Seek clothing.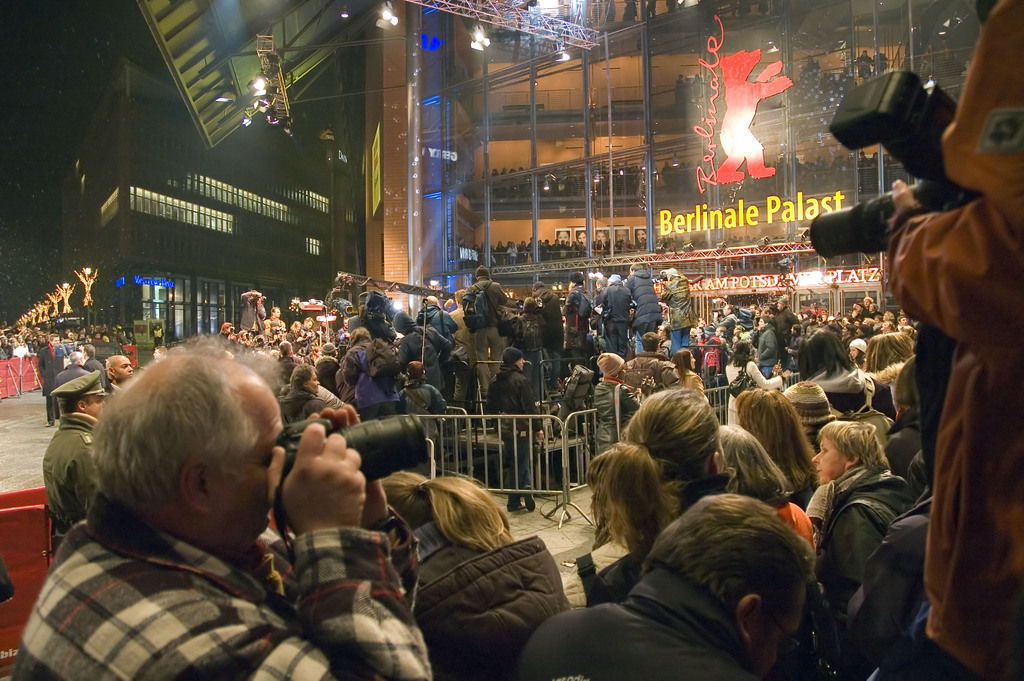
317, 350, 344, 396.
